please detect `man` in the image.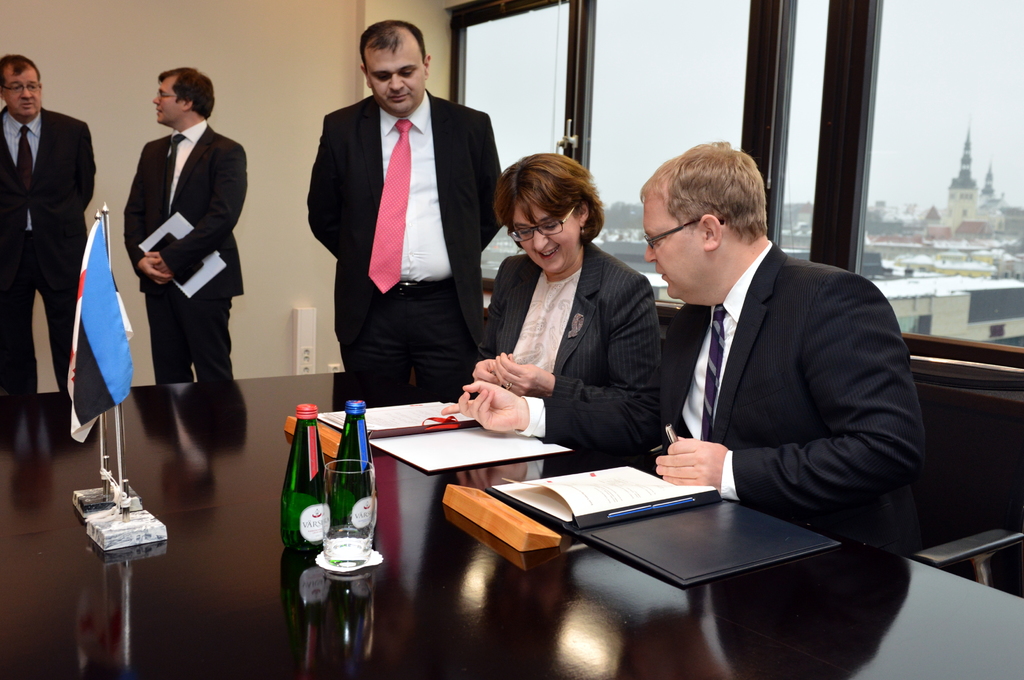
<box>291,20,515,428</box>.
